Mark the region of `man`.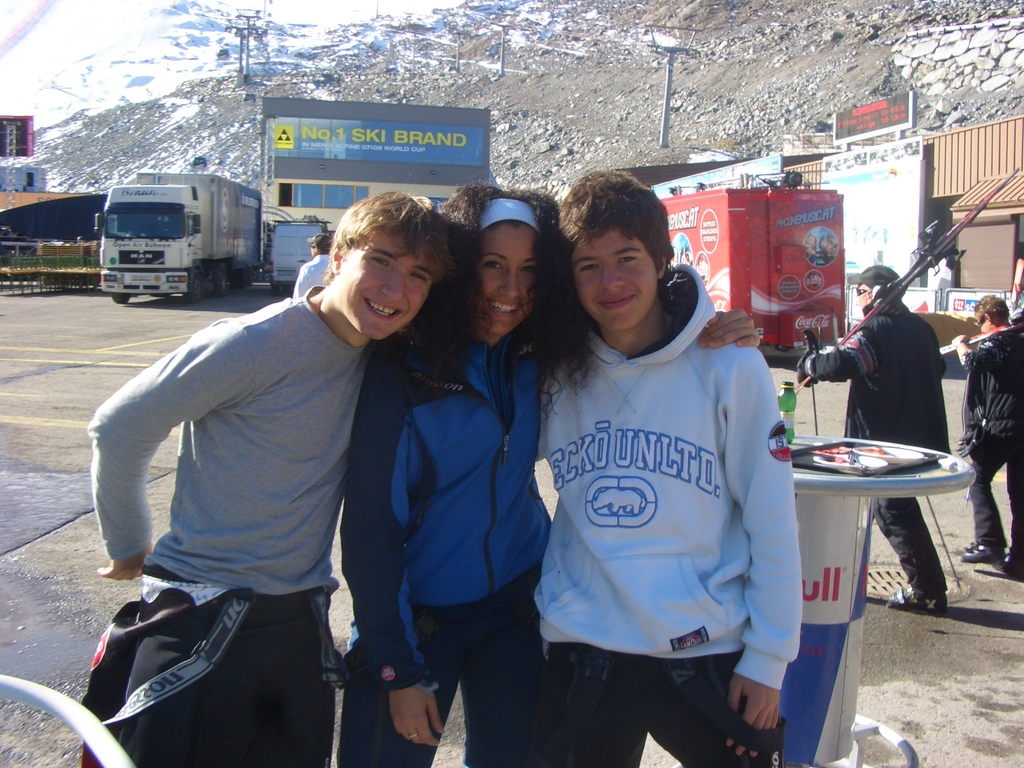
Region: Rect(97, 189, 451, 767).
